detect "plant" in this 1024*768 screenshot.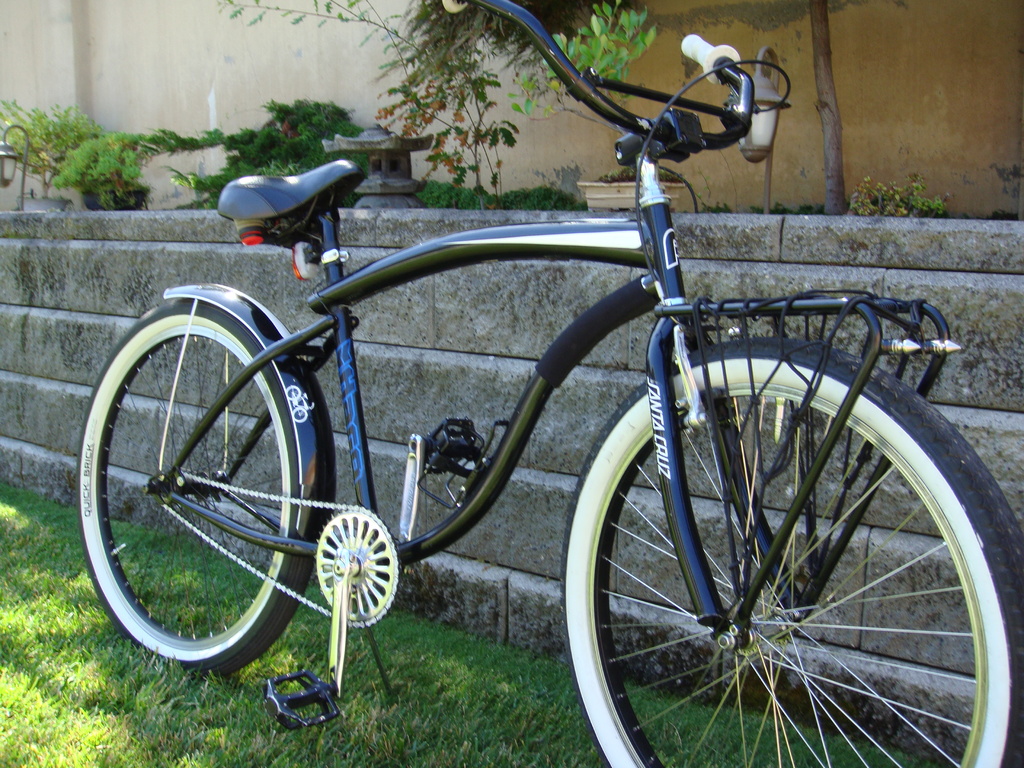
Detection: 513:0:668:107.
